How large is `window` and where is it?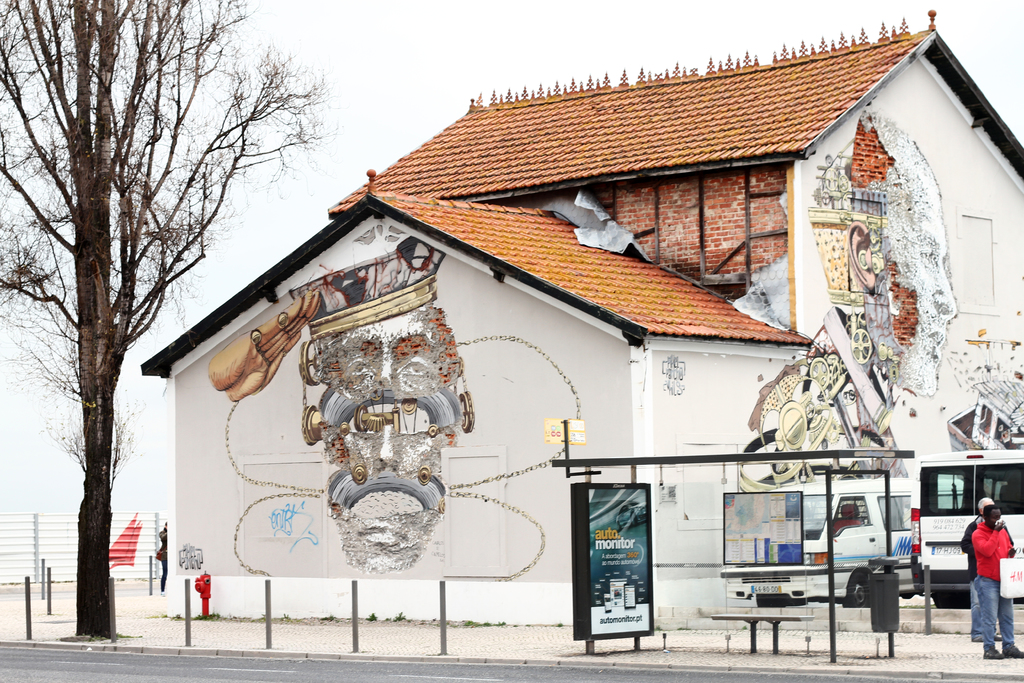
Bounding box: bbox(830, 497, 868, 531).
